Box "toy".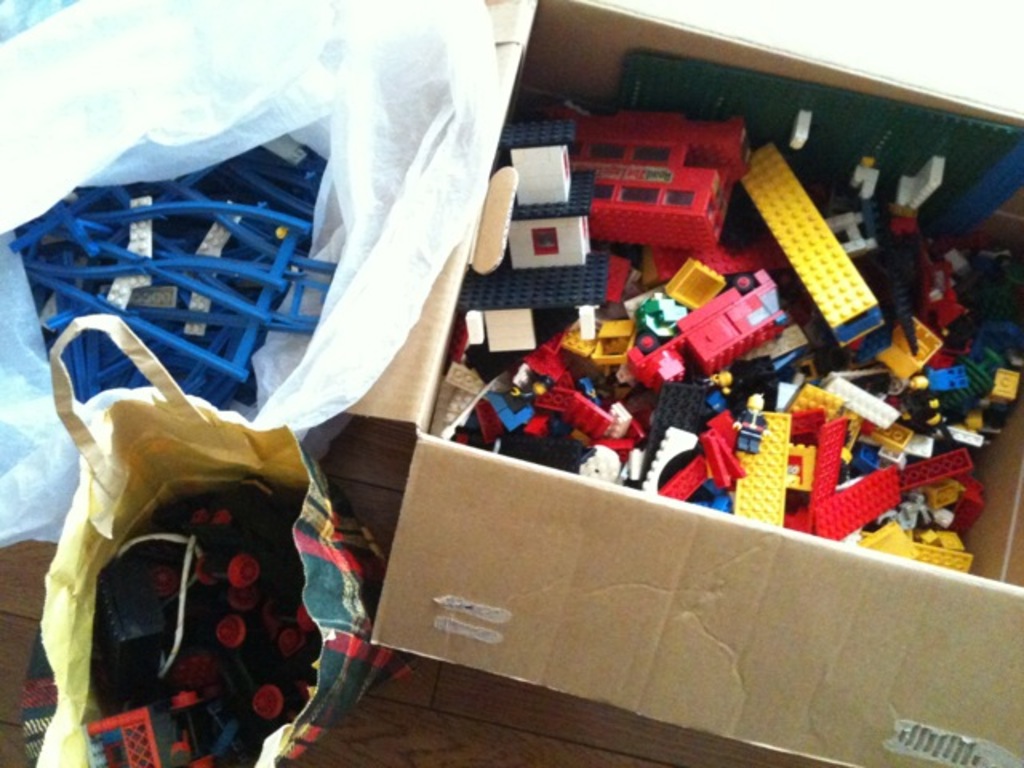
left=675, top=261, right=779, bottom=371.
